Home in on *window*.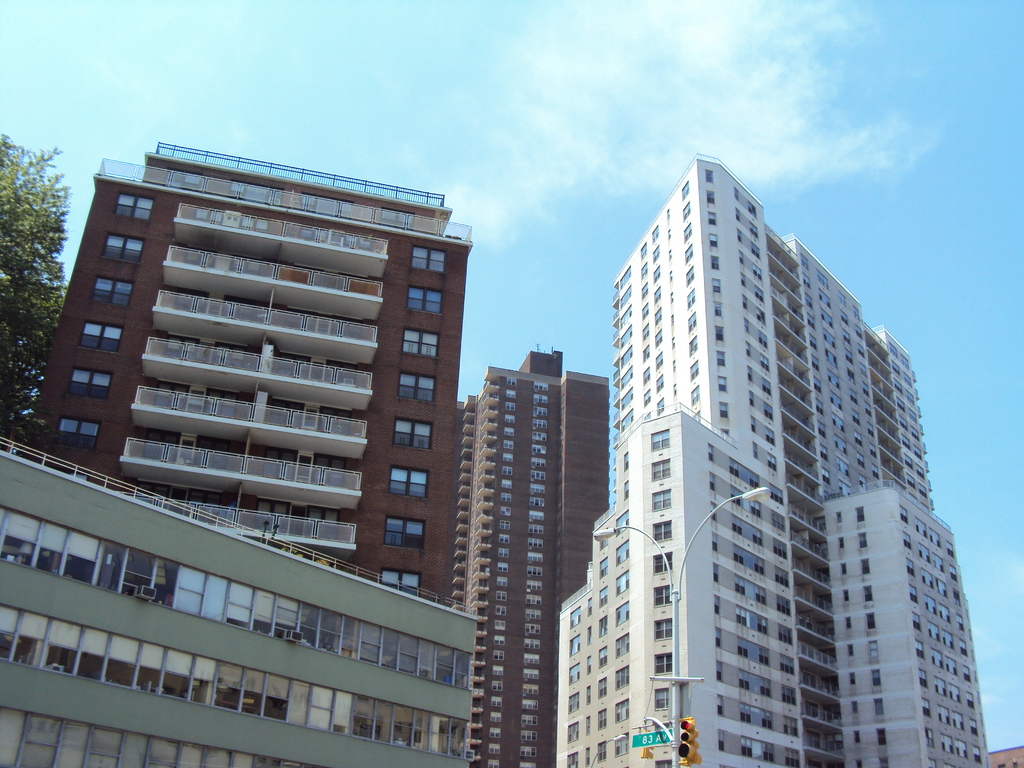
Homed in at [left=2, top=511, right=474, bottom=767].
